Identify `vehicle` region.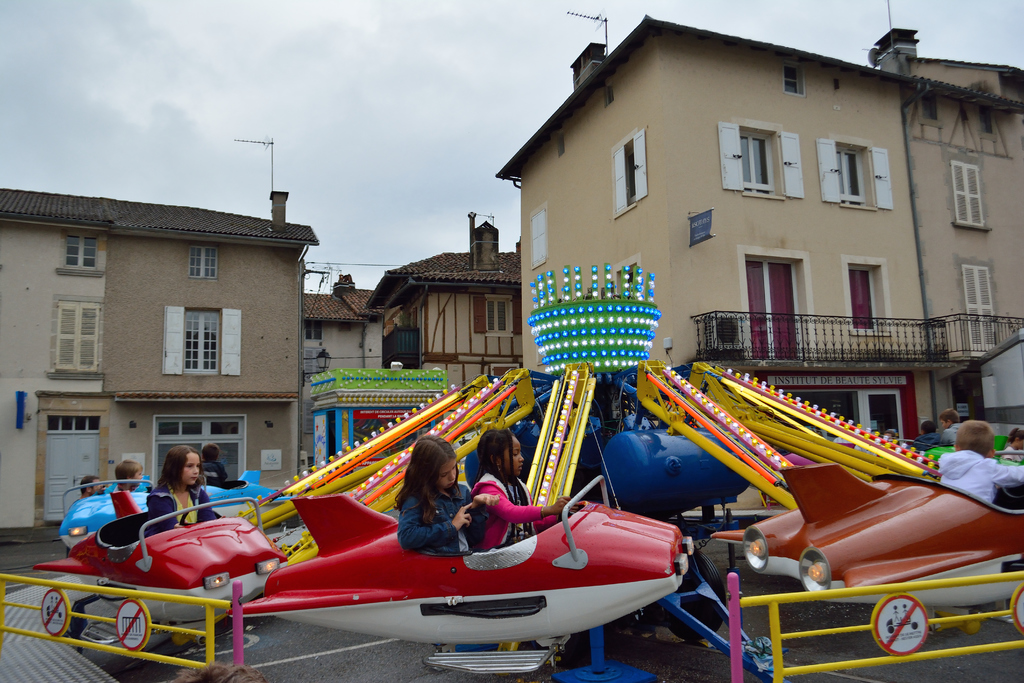
Region: [234, 474, 694, 656].
